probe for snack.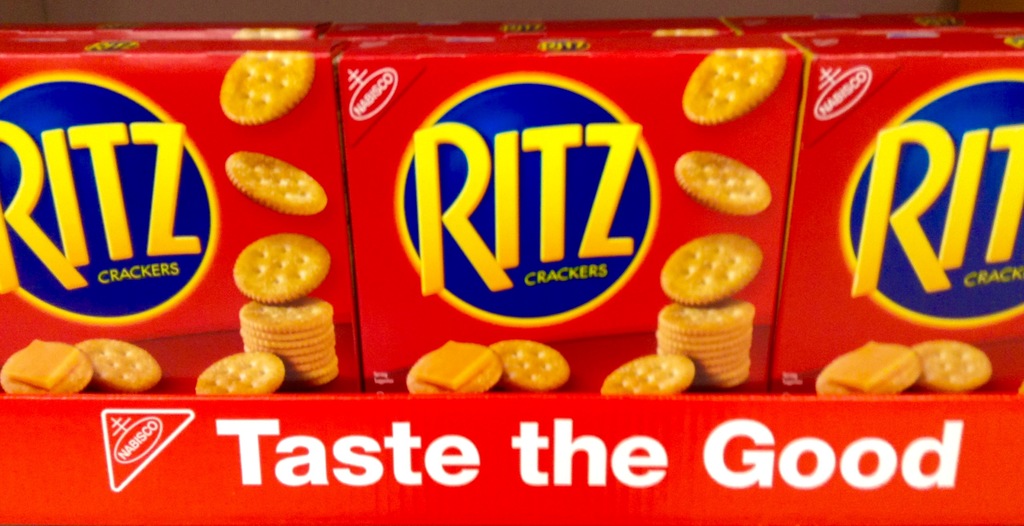
Probe result: (left=404, top=336, right=497, bottom=402).
